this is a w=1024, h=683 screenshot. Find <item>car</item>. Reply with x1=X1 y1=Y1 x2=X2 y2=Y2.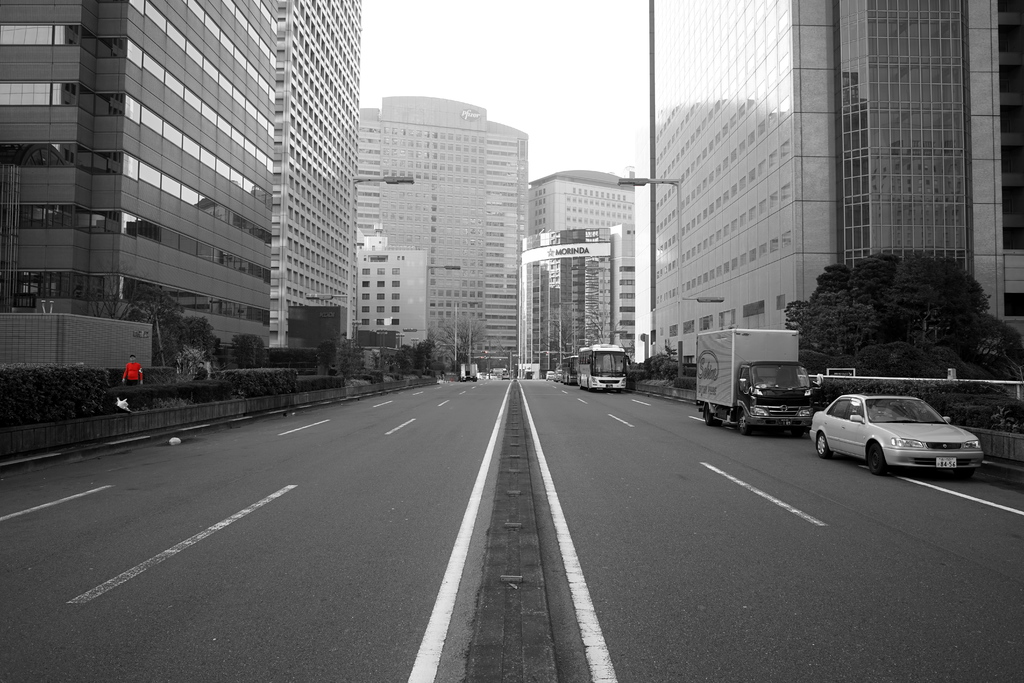
x1=808 y1=390 x2=985 y2=474.
